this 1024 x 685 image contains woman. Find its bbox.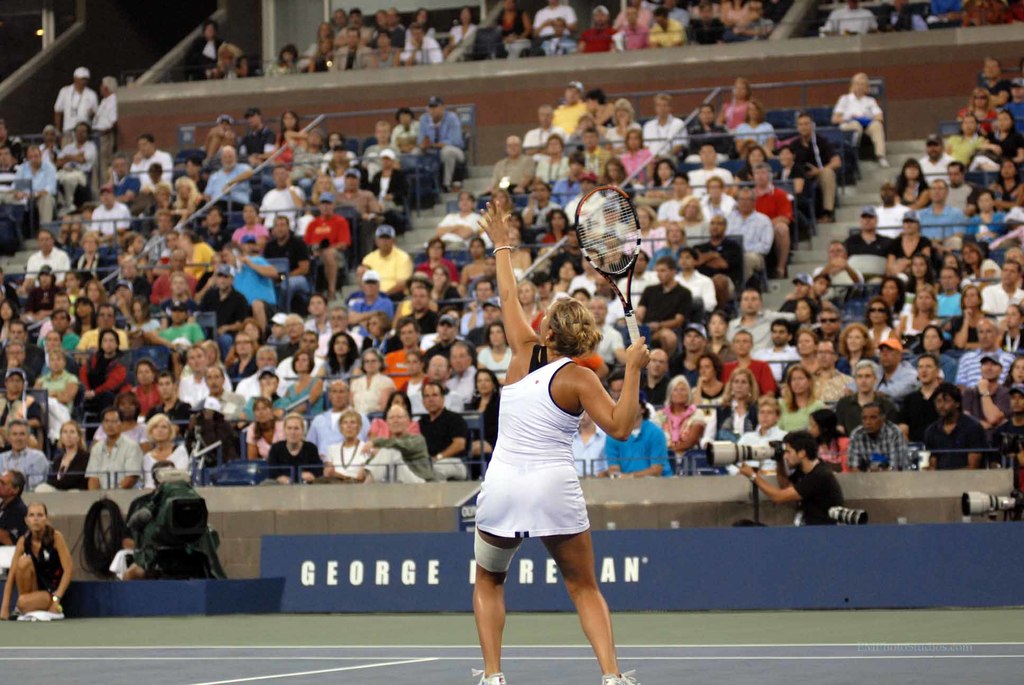
[left=835, top=70, right=890, bottom=168].
